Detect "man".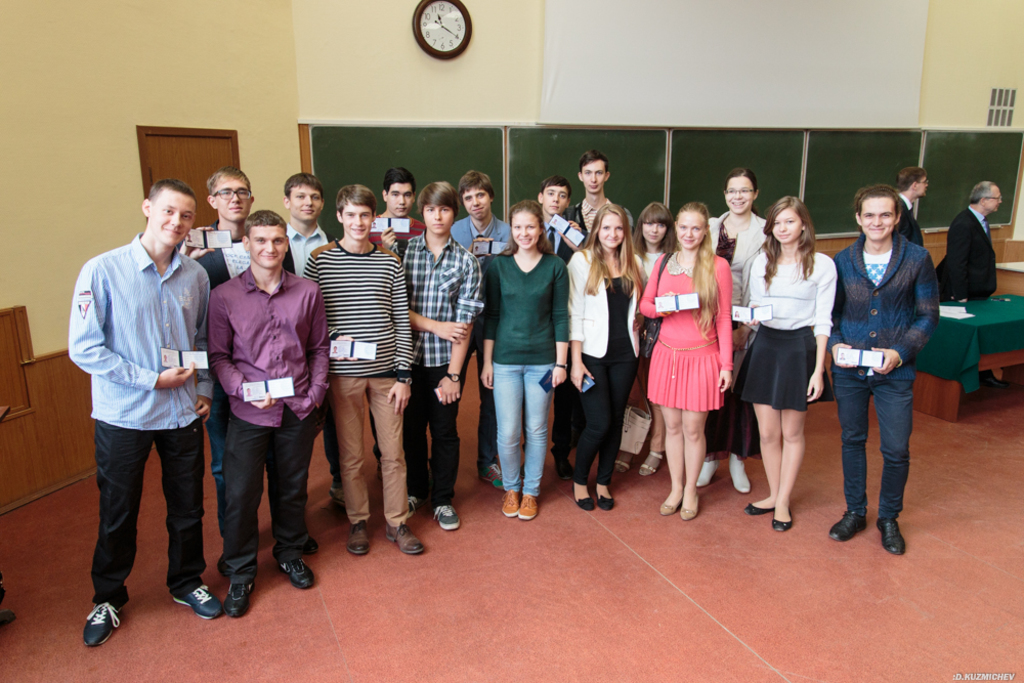
Detected at bbox=[936, 183, 1006, 302].
